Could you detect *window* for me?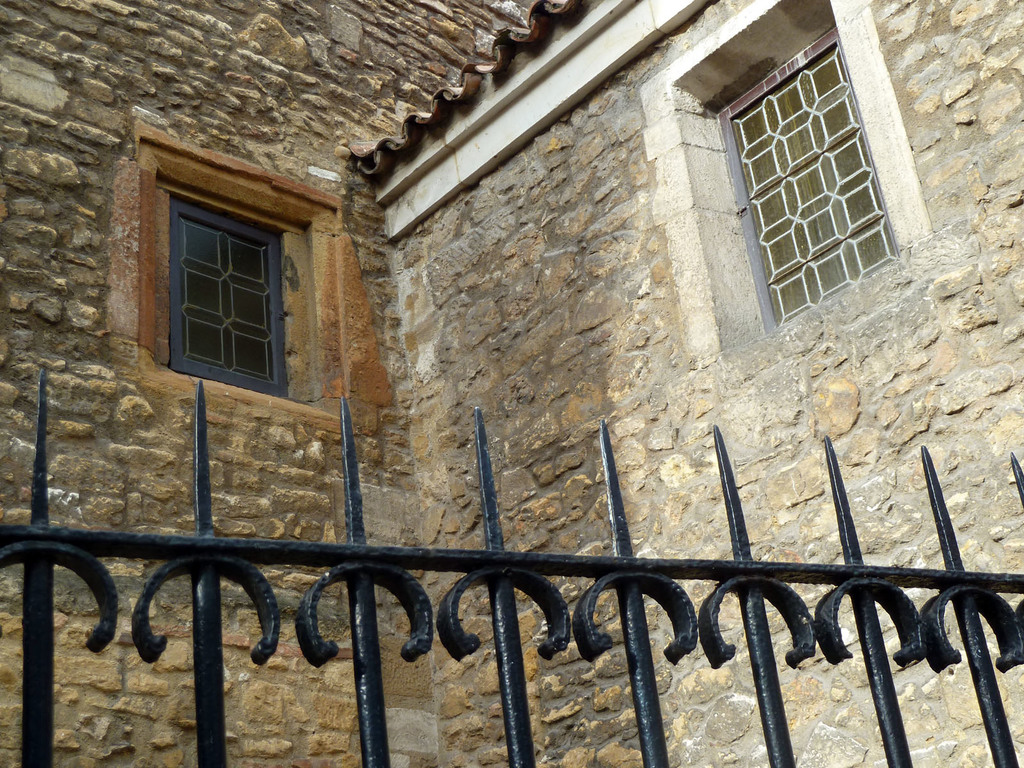
Detection result: [701, 20, 899, 329].
